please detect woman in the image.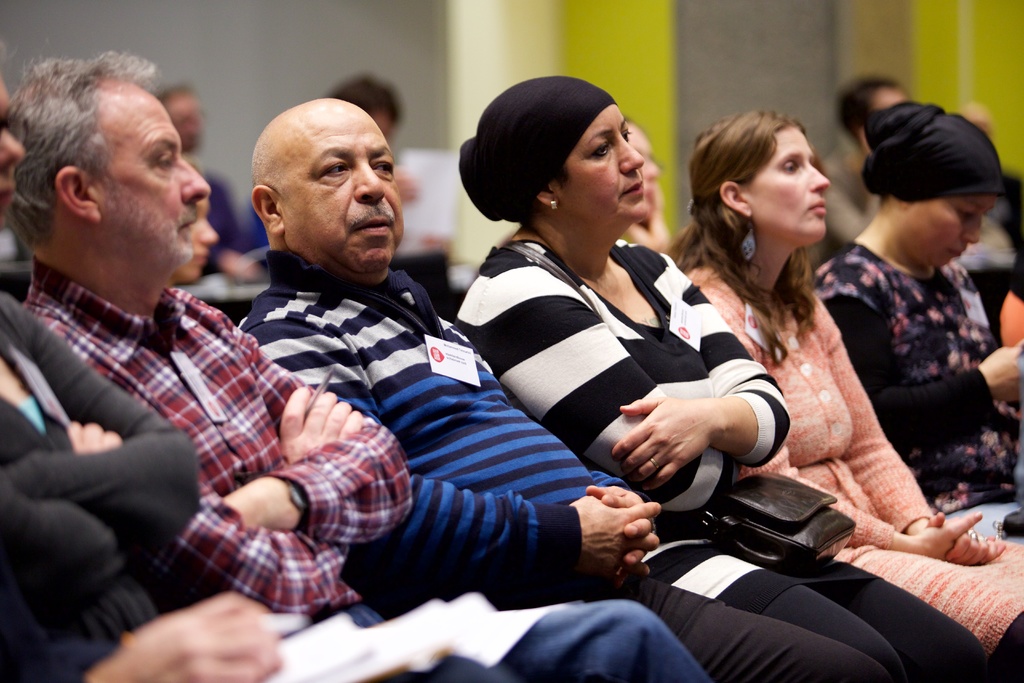
<region>451, 70, 998, 682</region>.
